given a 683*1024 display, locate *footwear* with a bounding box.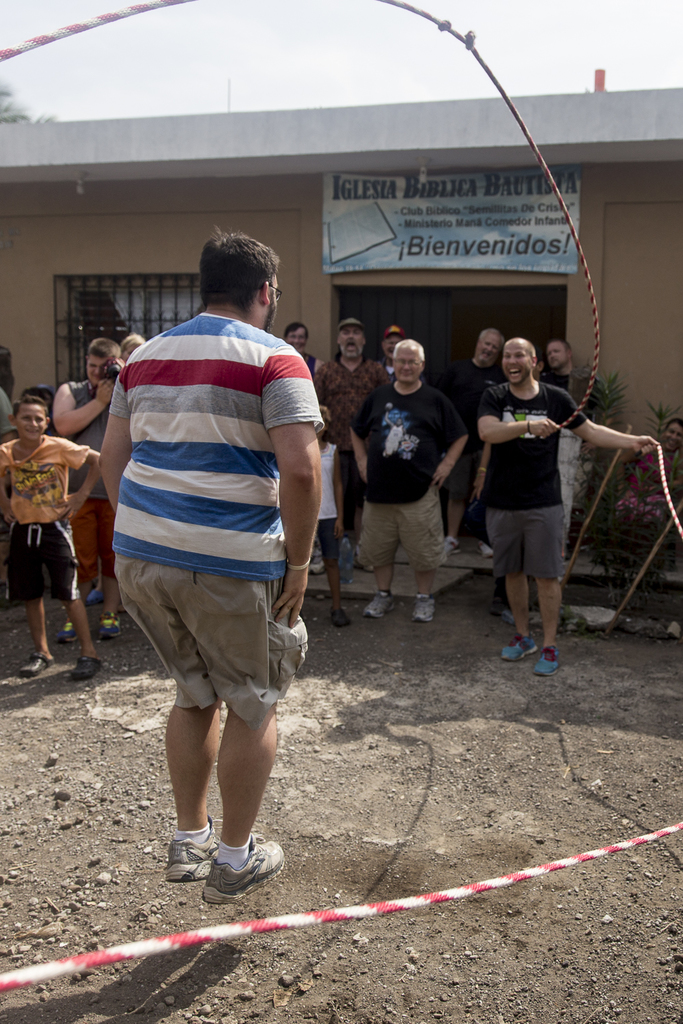
Located: left=98, top=610, right=130, bottom=640.
